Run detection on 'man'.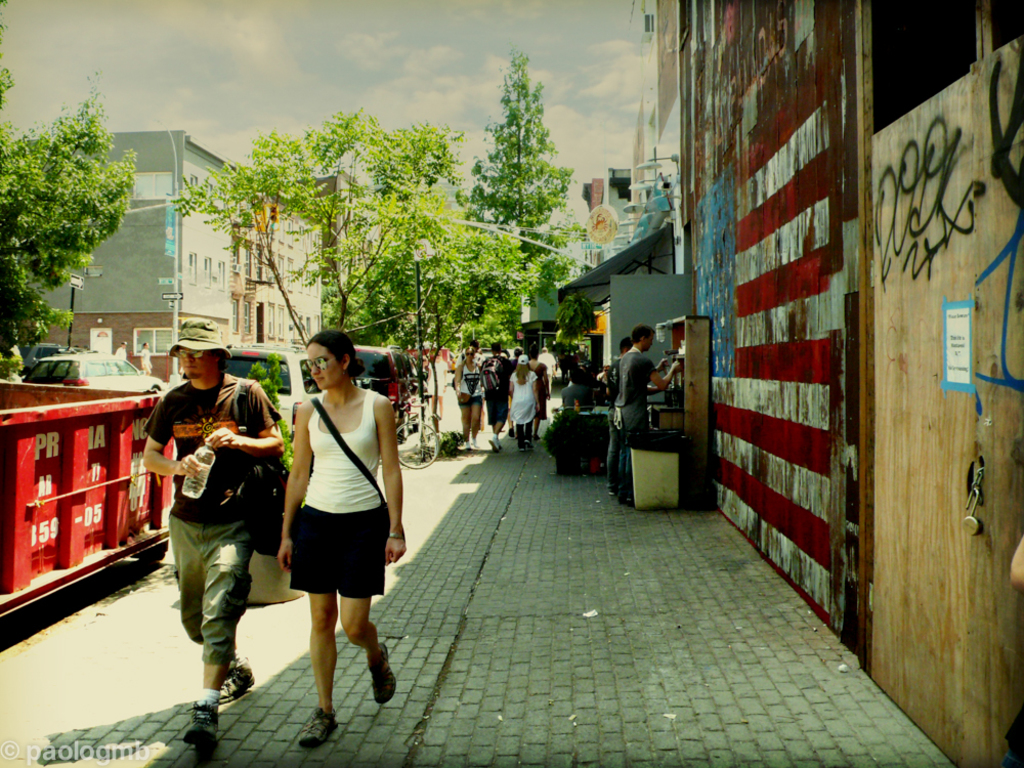
Result: (616, 326, 683, 504).
